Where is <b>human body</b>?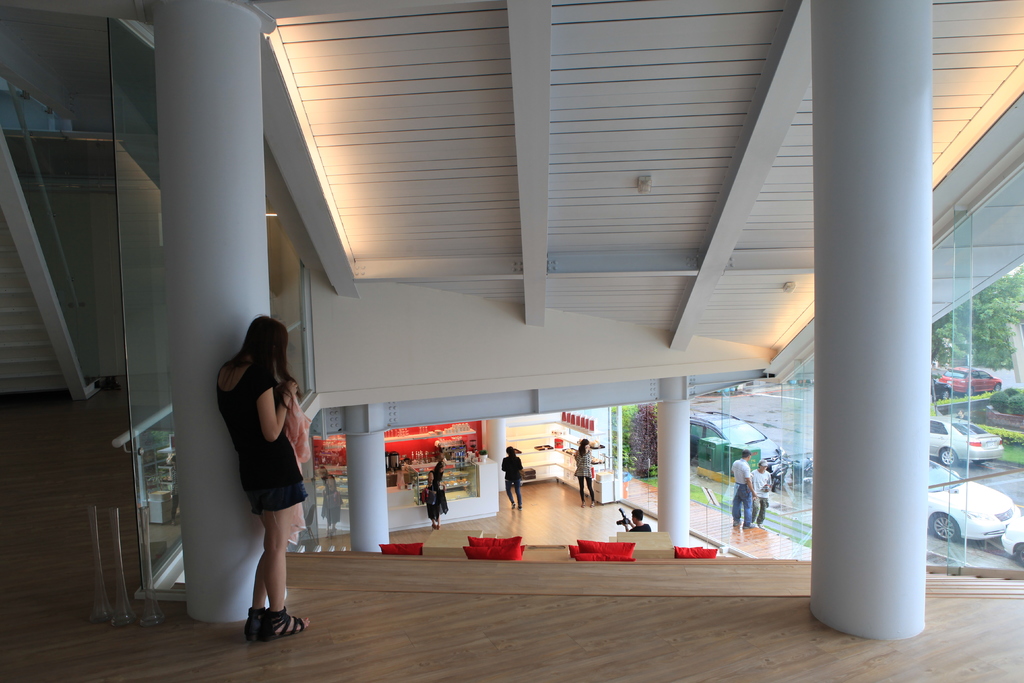
detection(427, 470, 444, 532).
